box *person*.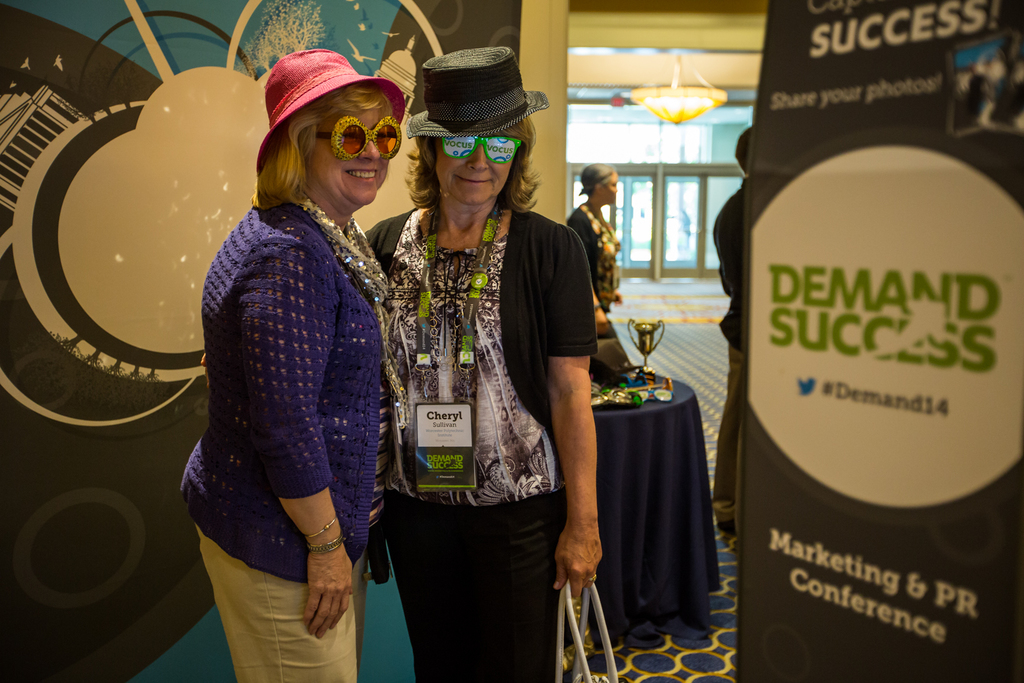
[179,30,401,682].
